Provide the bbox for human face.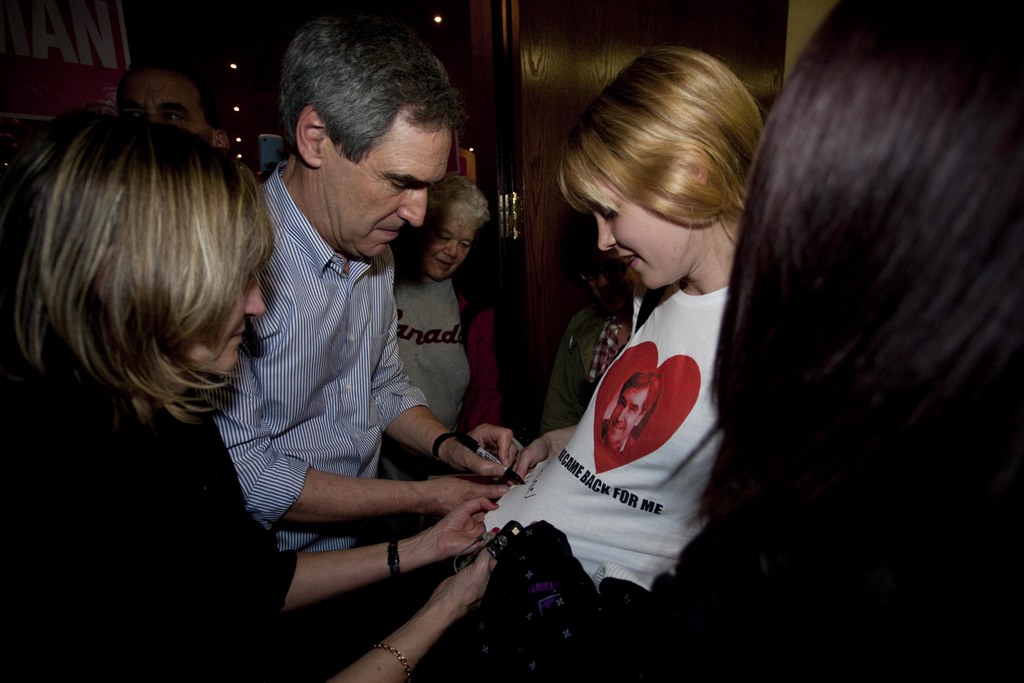
(426,211,472,276).
